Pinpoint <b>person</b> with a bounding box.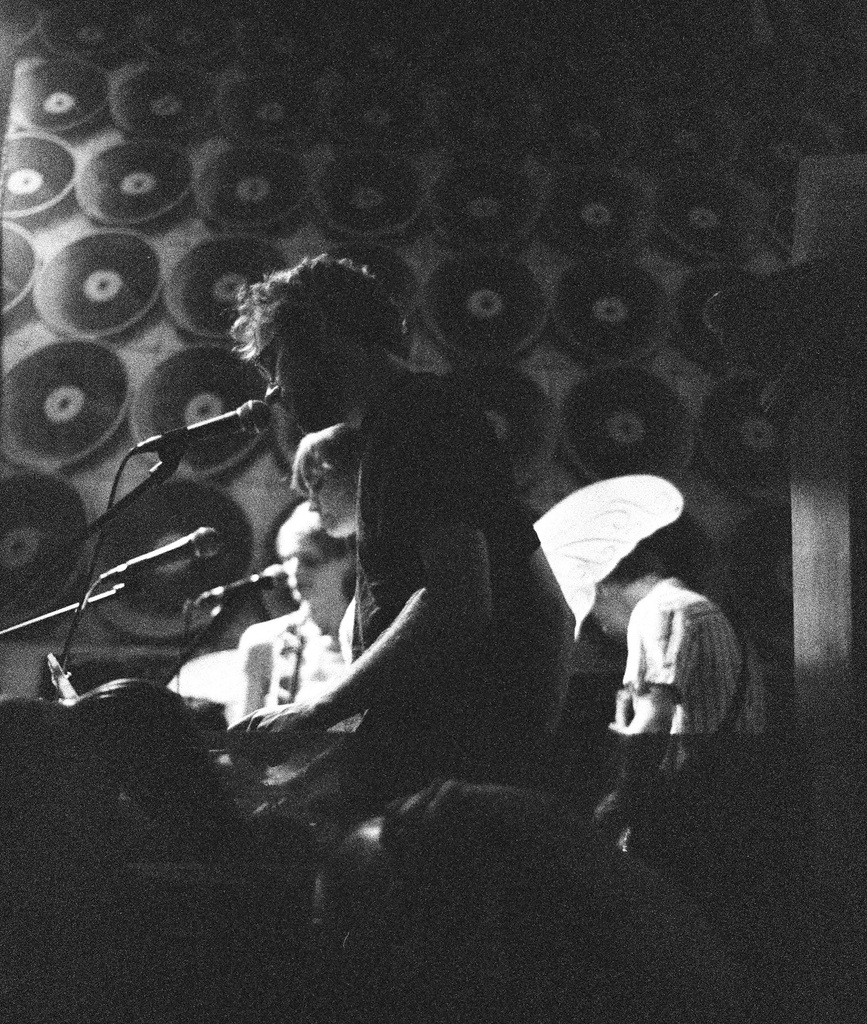
region(292, 421, 369, 666).
